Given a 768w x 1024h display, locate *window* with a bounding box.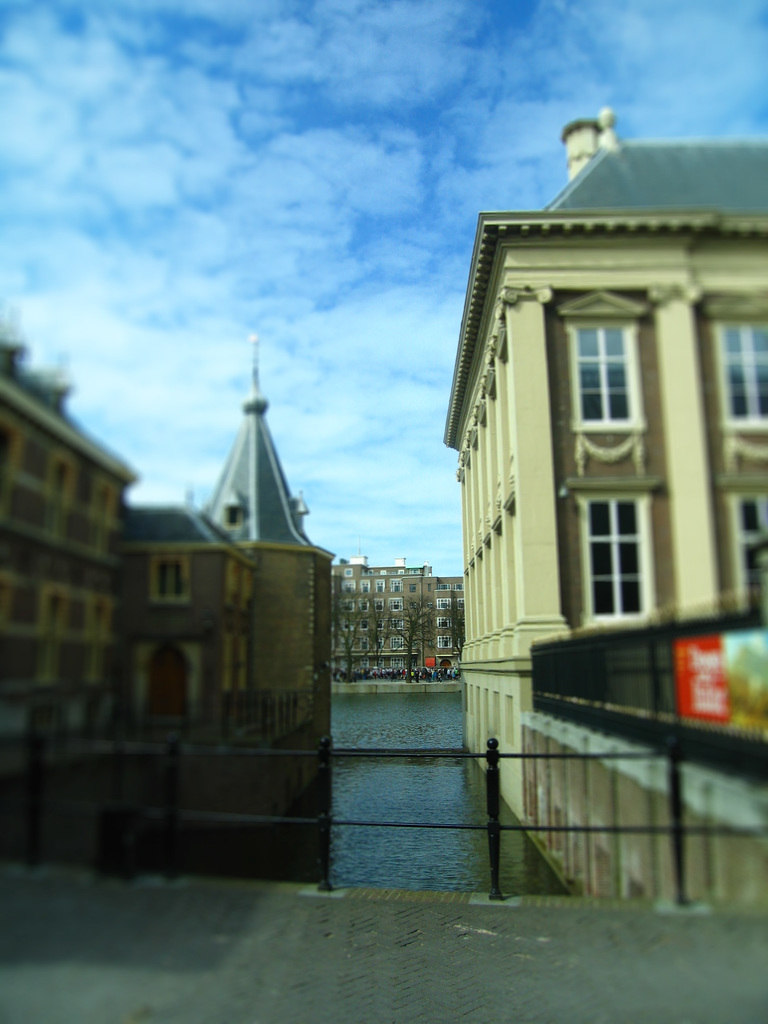
Located: l=714, t=316, r=767, b=429.
